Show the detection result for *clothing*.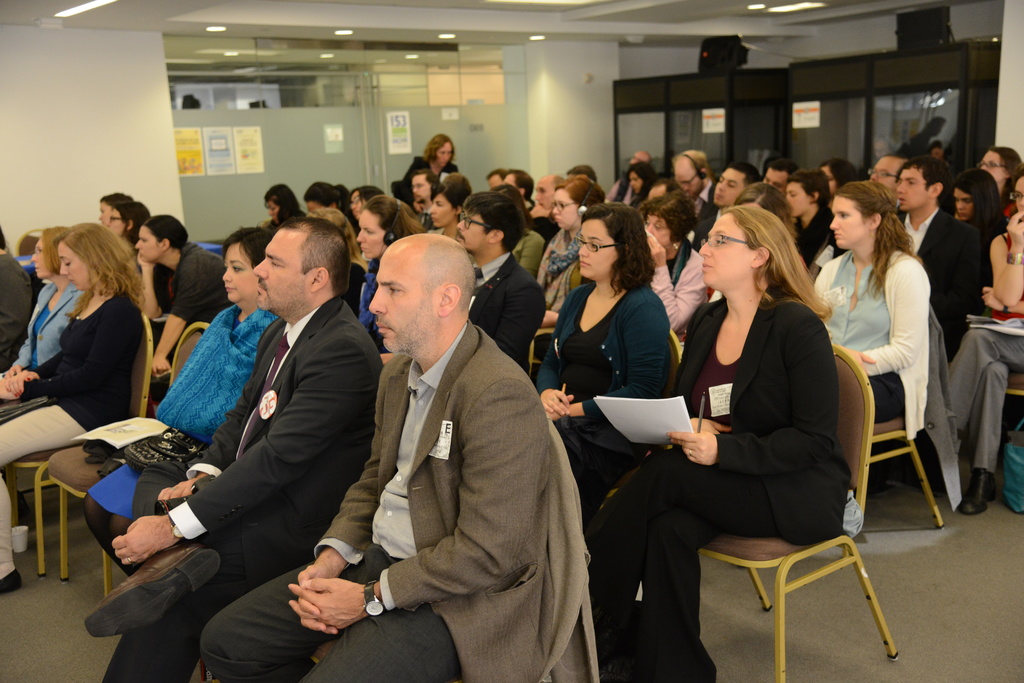
bbox(540, 229, 583, 282).
